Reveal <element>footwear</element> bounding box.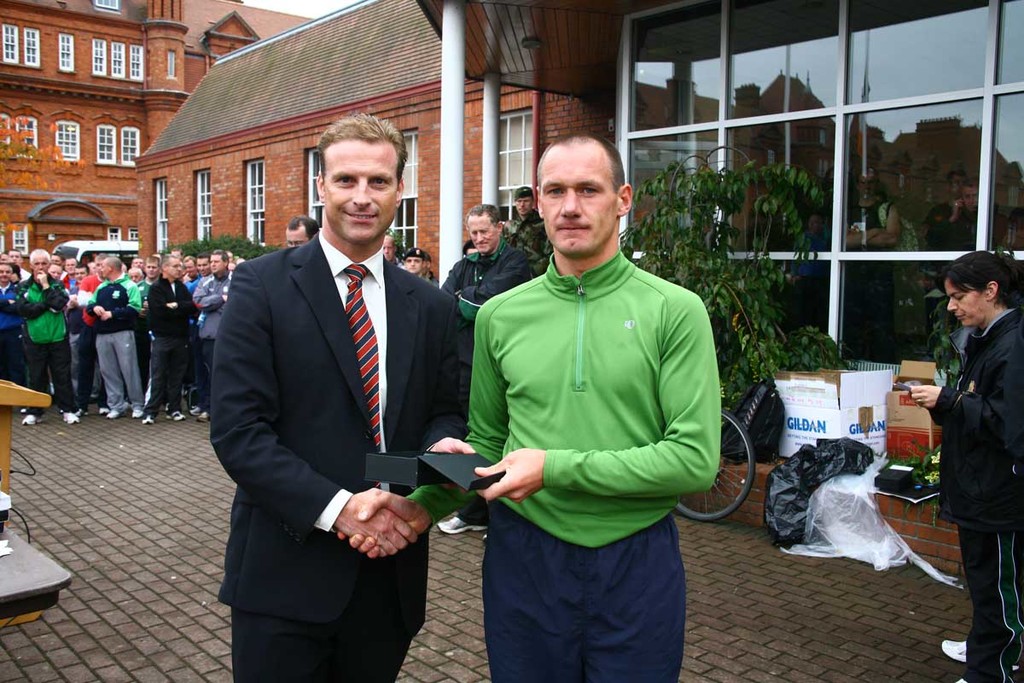
Revealed: (x1=143, y1=411, x2=156, y2=423).
